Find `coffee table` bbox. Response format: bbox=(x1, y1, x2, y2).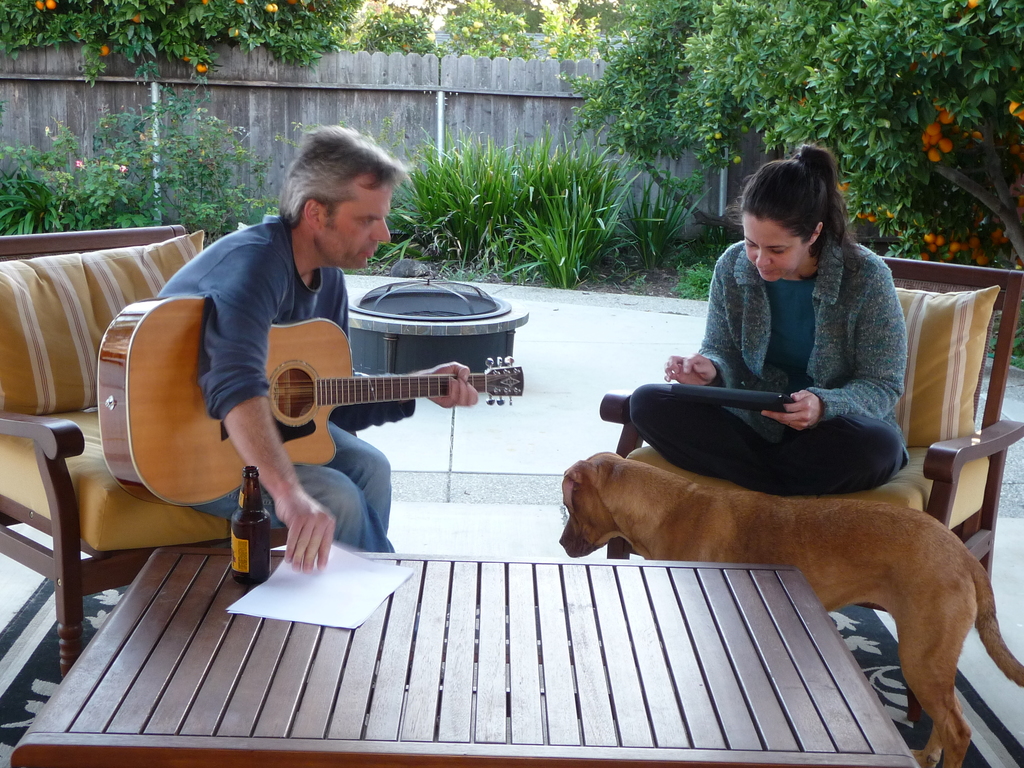
bbox=(77, 523, 978, 742).
